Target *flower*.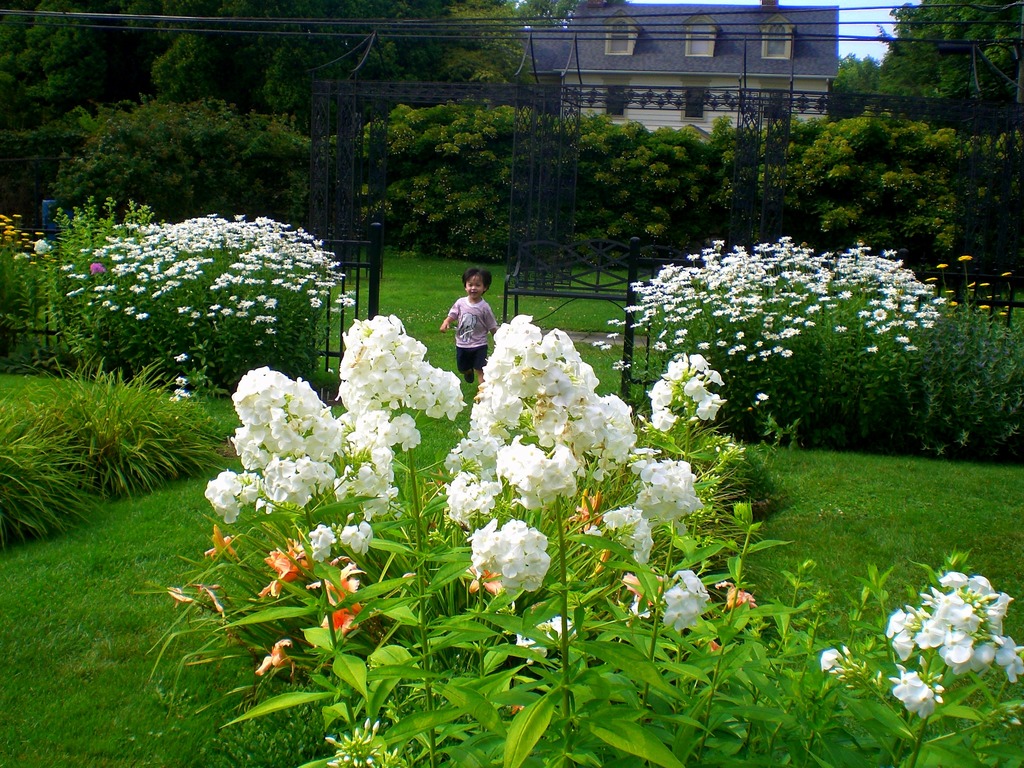
Target region: detection(714, 579, 758, 615).
